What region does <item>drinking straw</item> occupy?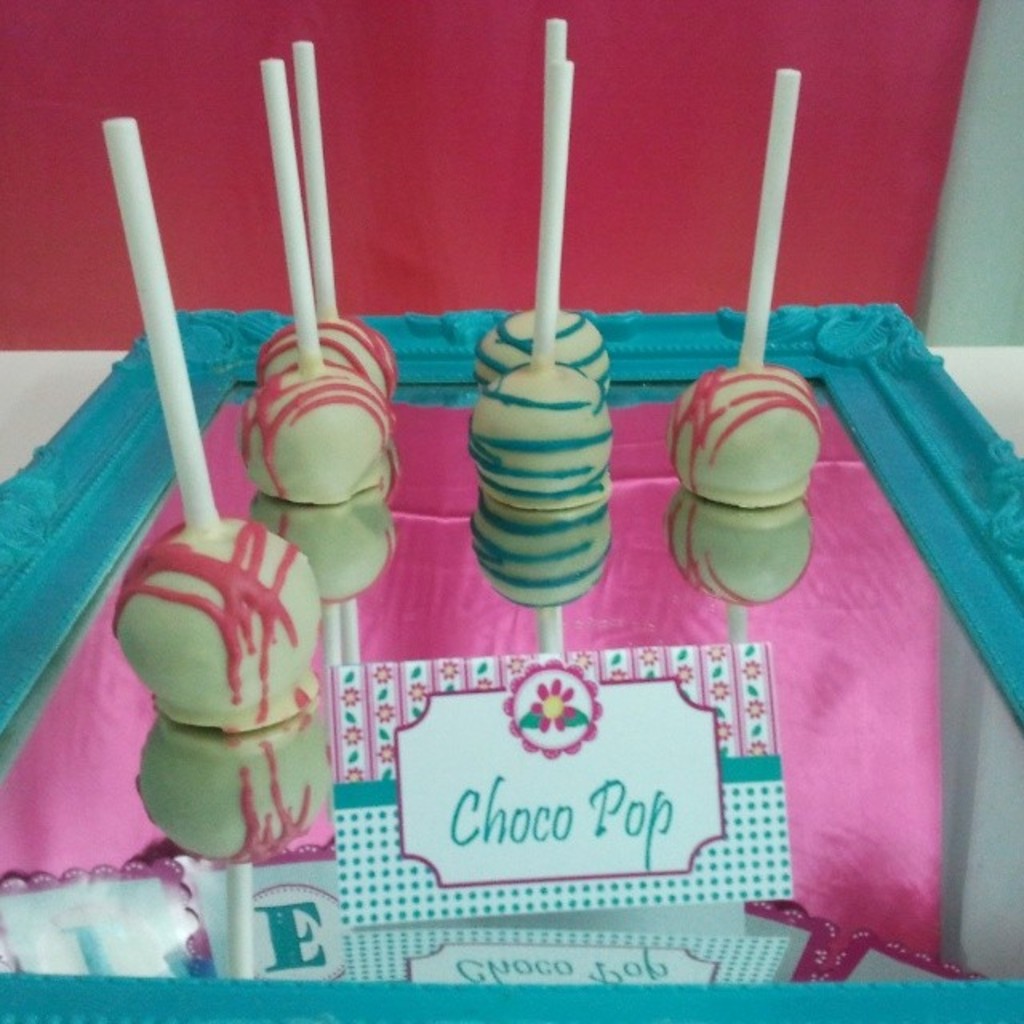
bbox=(536, 62, 574, 651).
